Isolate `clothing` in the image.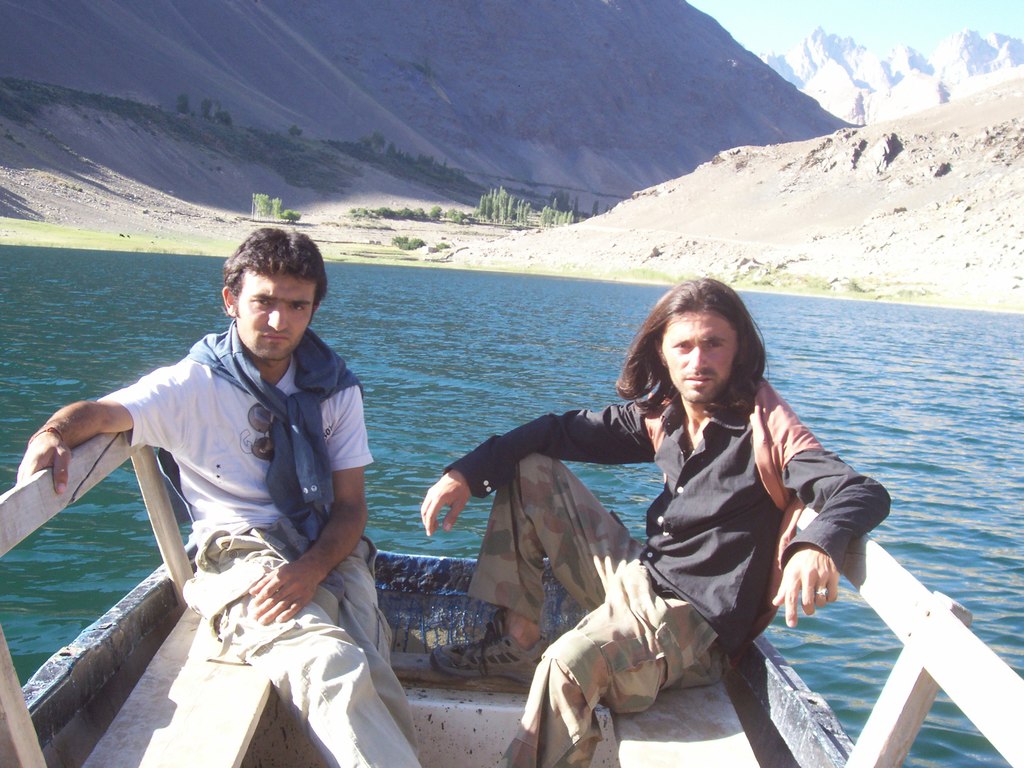
Isolated region: [left=96, top=324, right=424, bottom=767].
